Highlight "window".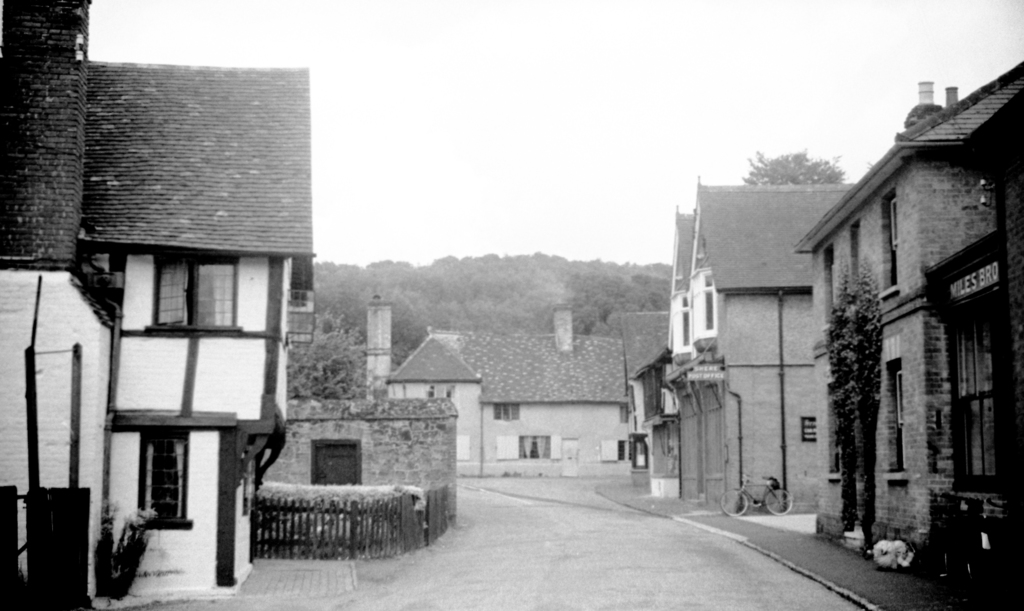
Highlighted region: crop(162, 258, 234, 330).
